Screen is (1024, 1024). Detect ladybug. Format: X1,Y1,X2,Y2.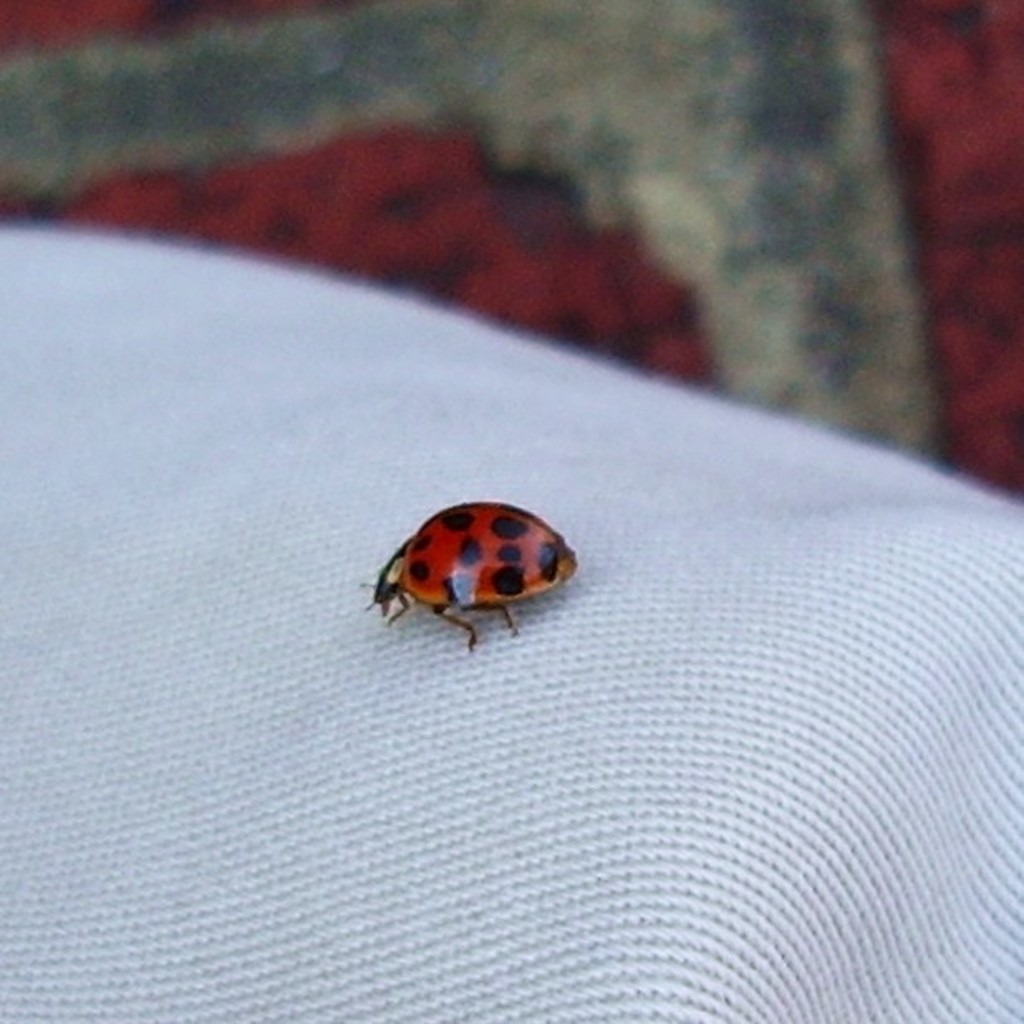
361,500,583,656.
